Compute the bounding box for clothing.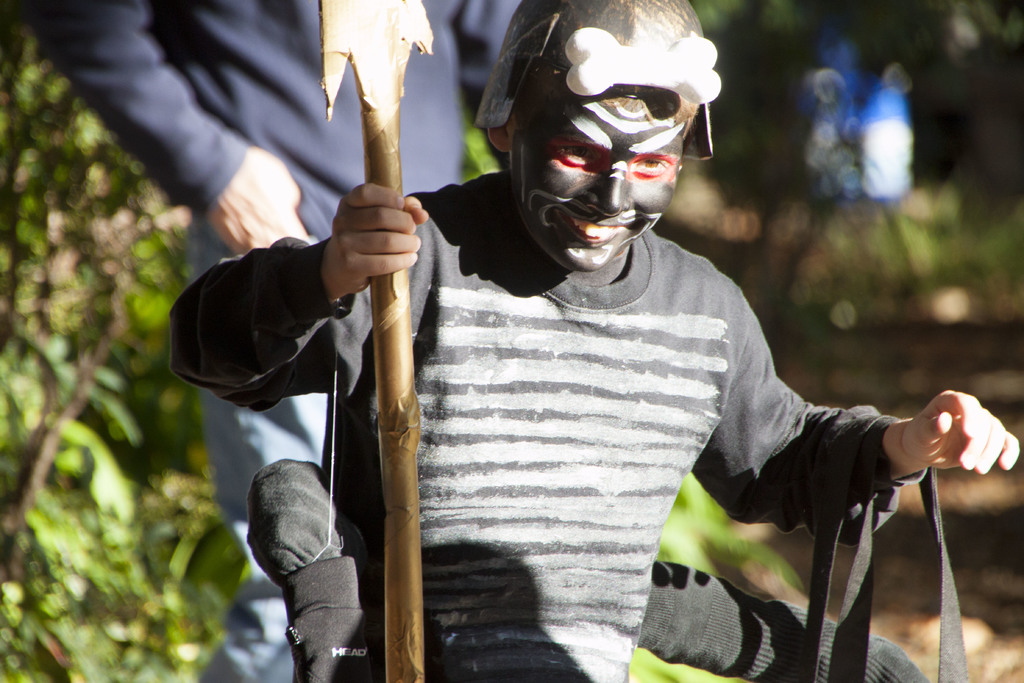
161/165/901/677.
